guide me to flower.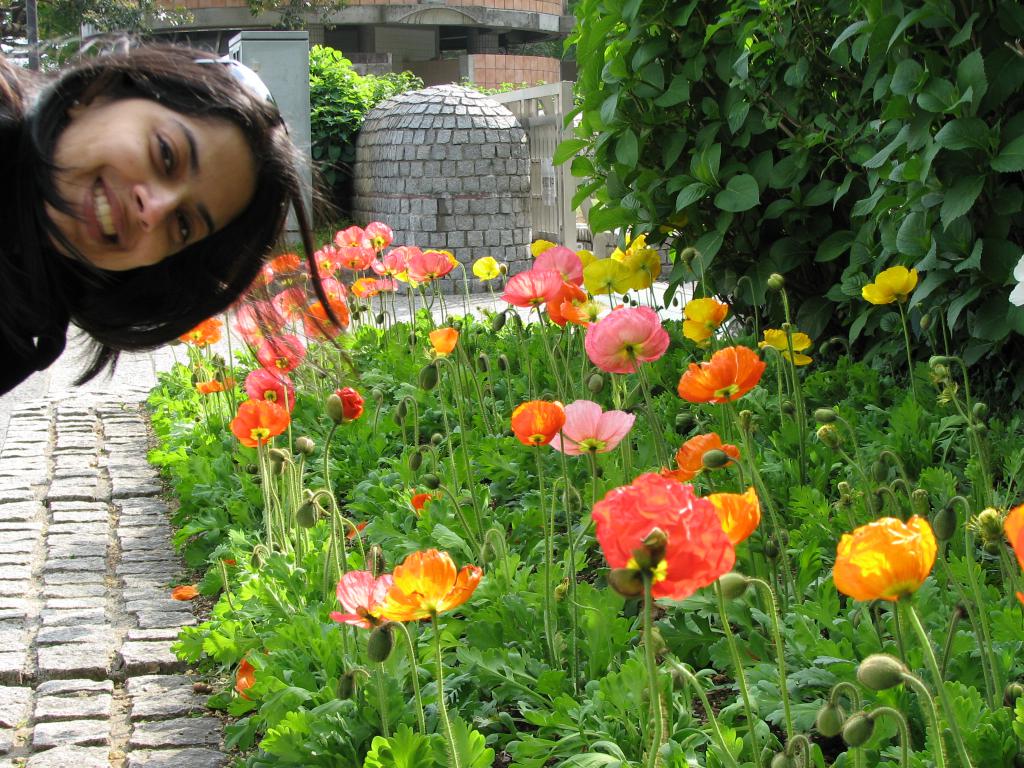
Guidance: locate(381, 547, 485, 616).
